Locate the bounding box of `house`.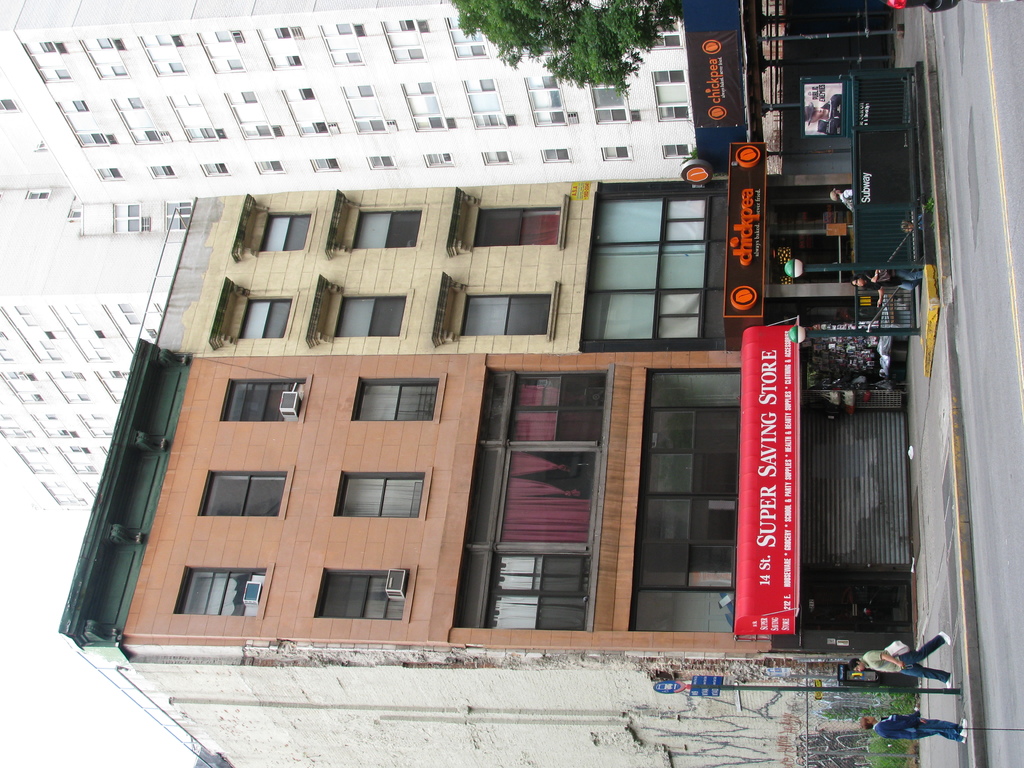
Bounding box: 46, 78, 889, 689.
